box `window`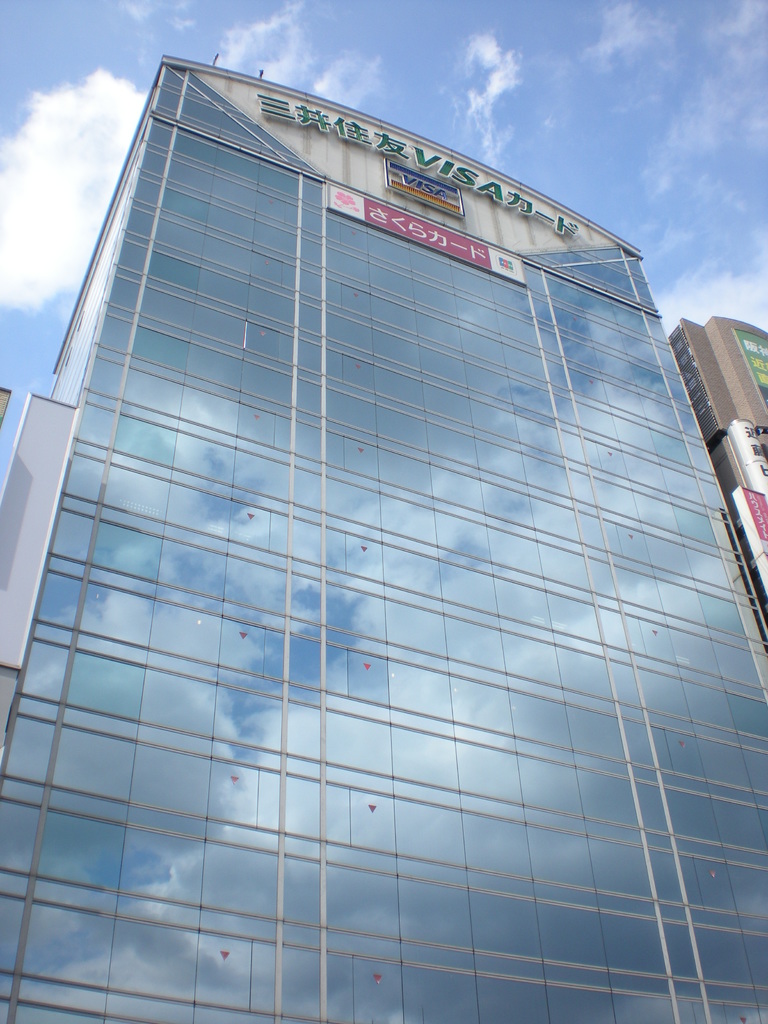
l=137, t=666, r=213, b=734
